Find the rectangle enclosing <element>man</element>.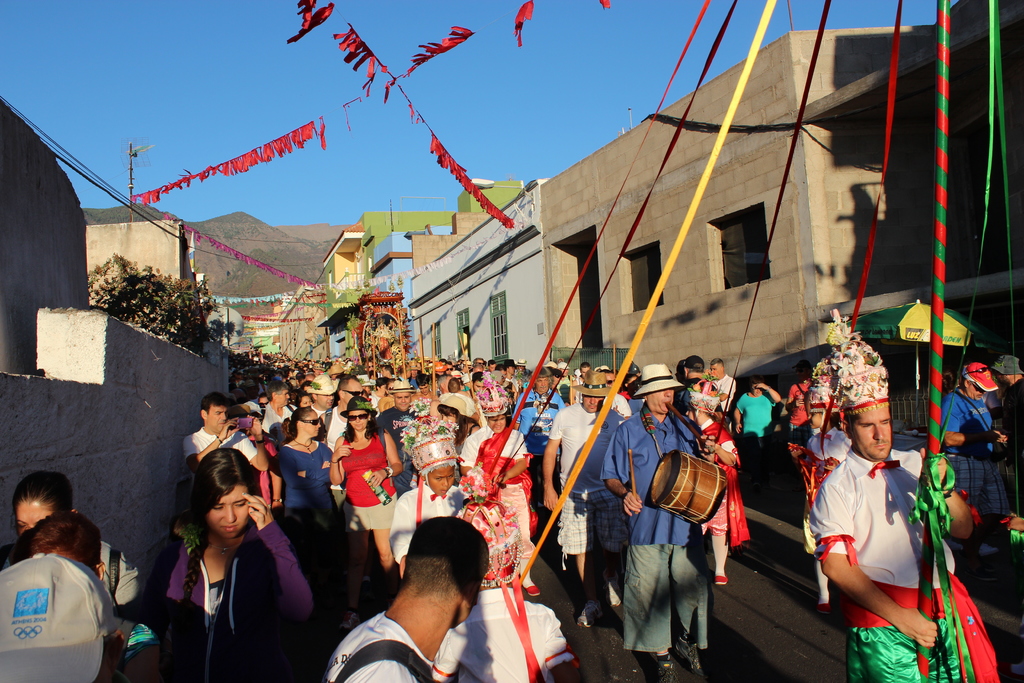
[left=318, top=378, right=366, bottom=450].
